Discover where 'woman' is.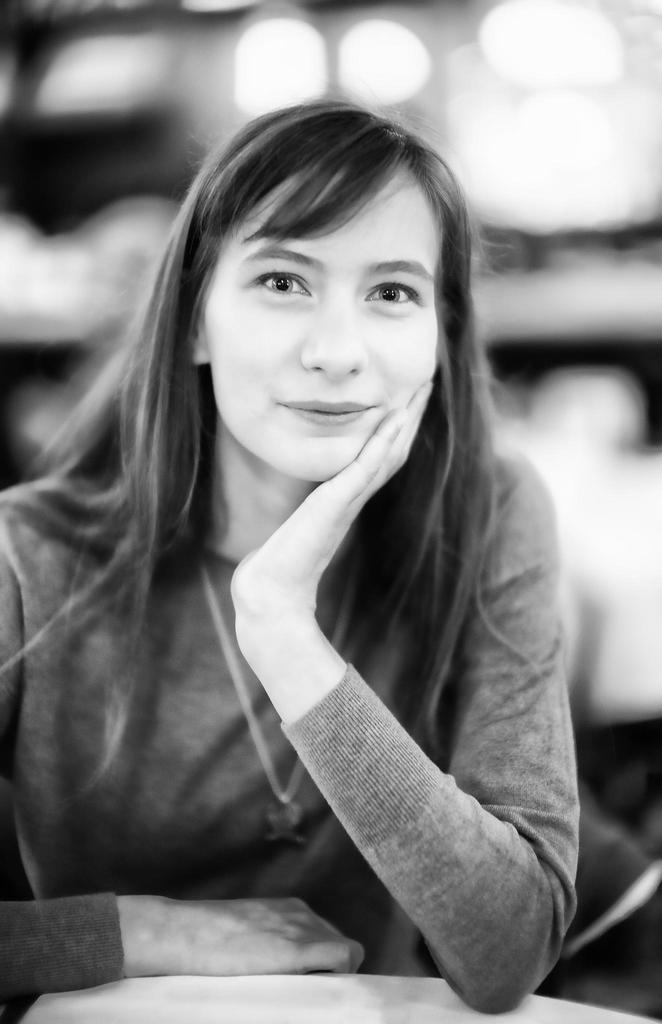
Discovered at {"left": 26, "top": 88, "right": 625, "bottom": 986}.
